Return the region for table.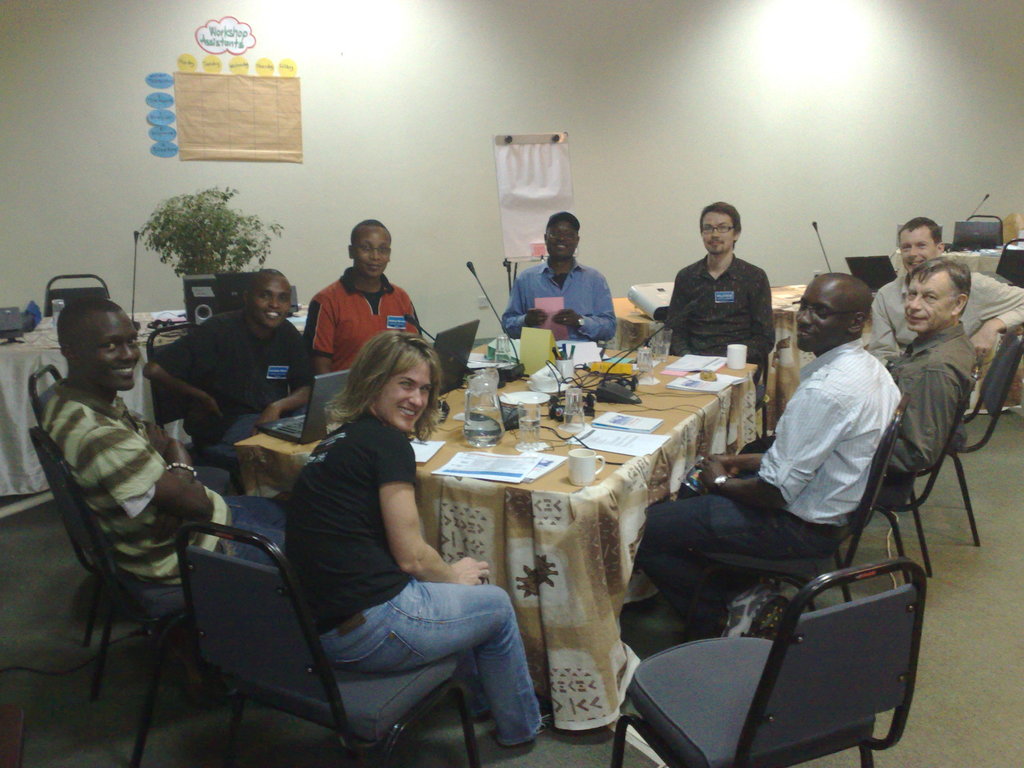
rect(0, 322, 68, 502).
